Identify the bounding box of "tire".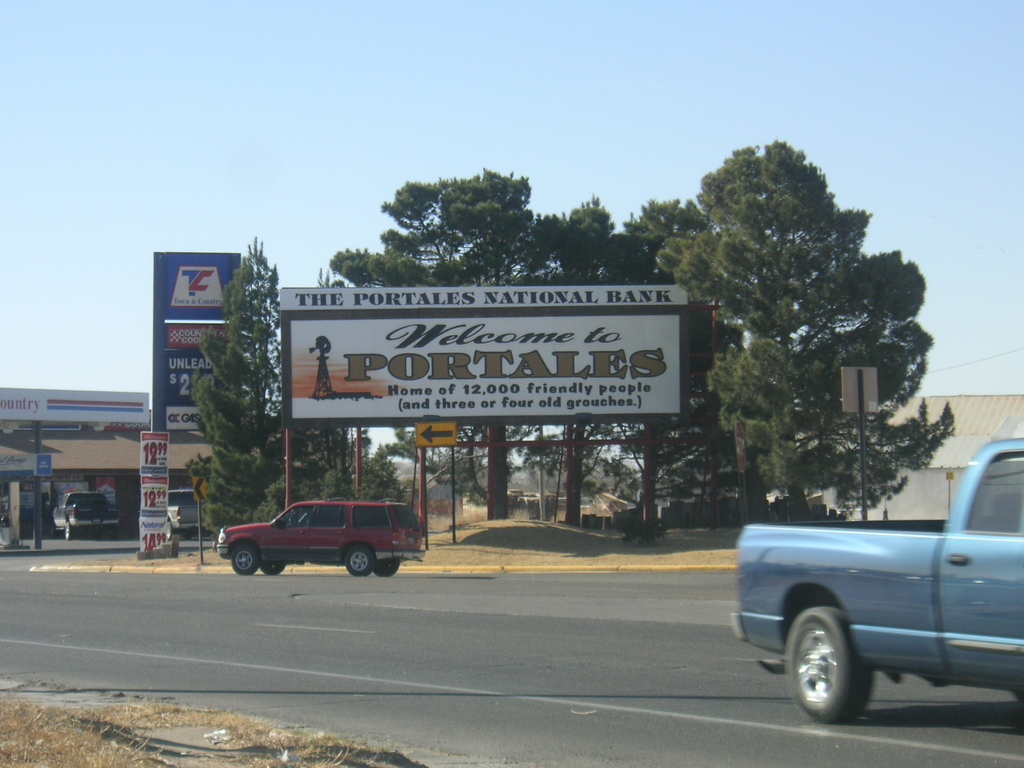
{"x1": 364, "y1": 556, "x2": 408, "y2": 575}.
